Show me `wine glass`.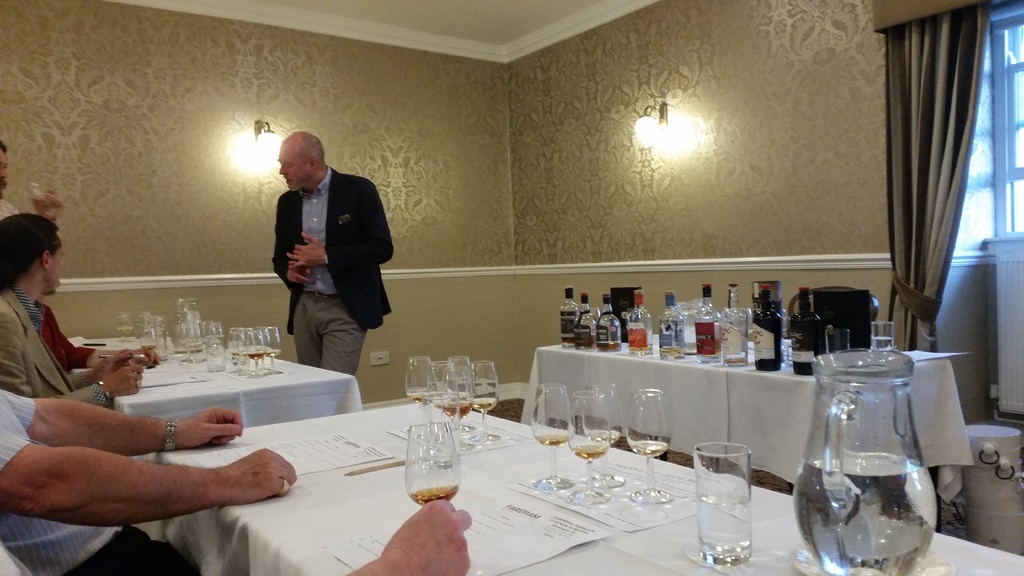
`wine glass` is here: (left=582, top=383, right=624, bottom=489).
